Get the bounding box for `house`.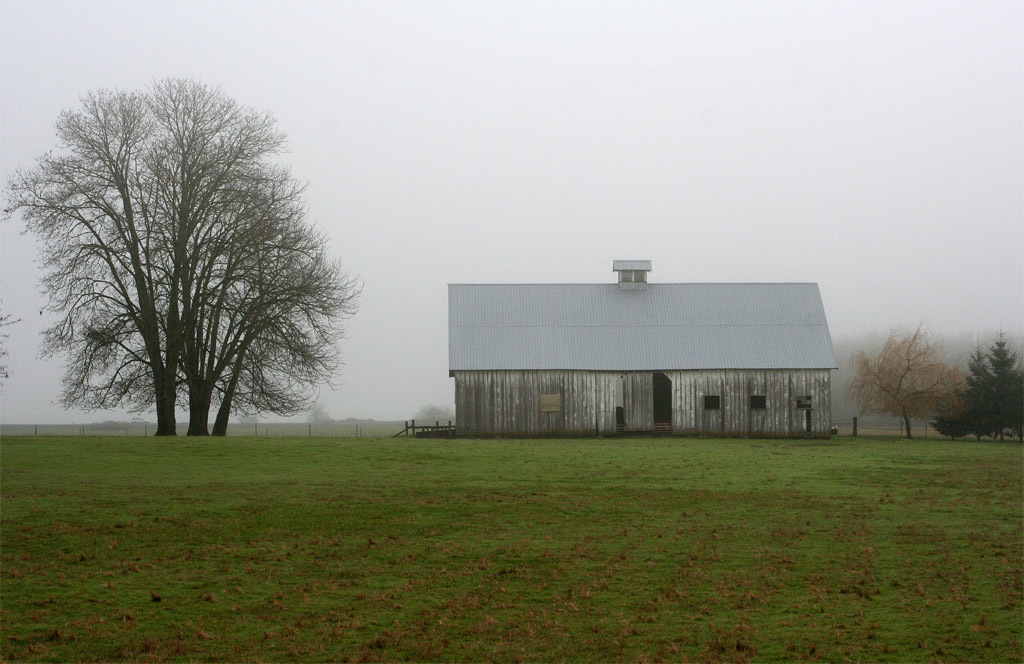
box(447, 260, 838, 437).
